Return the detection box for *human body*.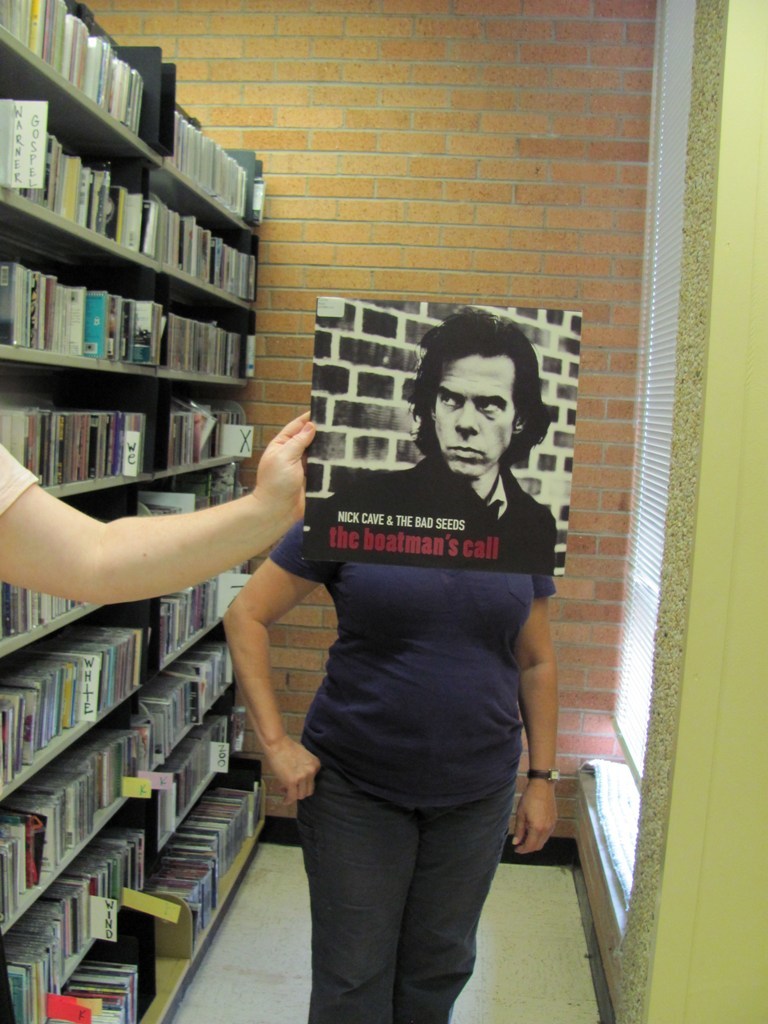
locate(0, 405, 318, 604).
